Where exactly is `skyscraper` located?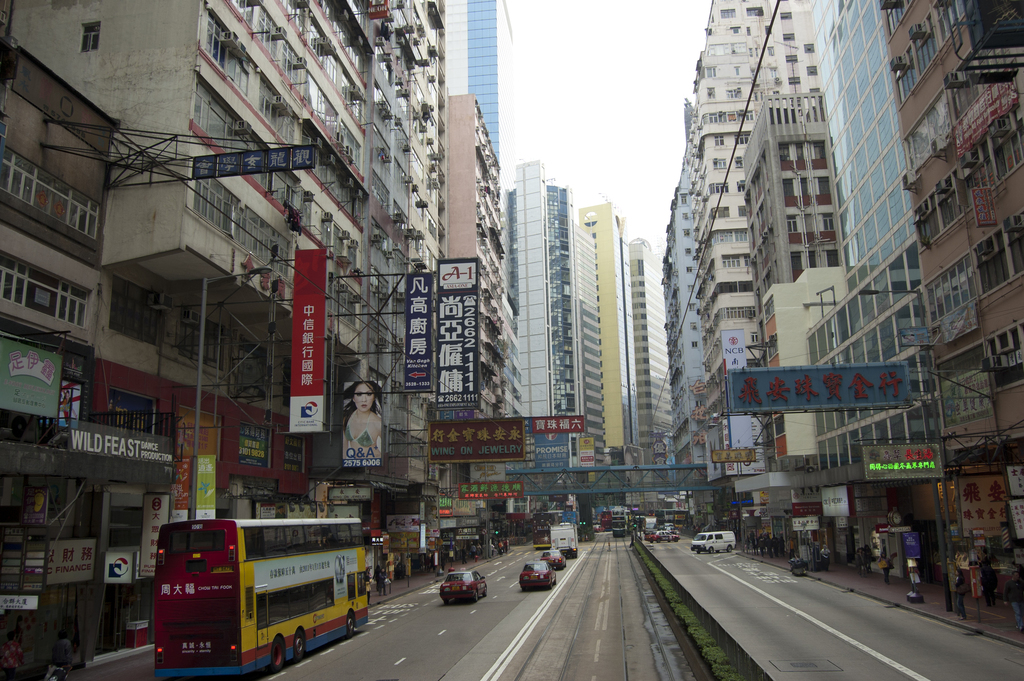
Its bounding box is (left=667, top=1, right=1023, bottom=632).
